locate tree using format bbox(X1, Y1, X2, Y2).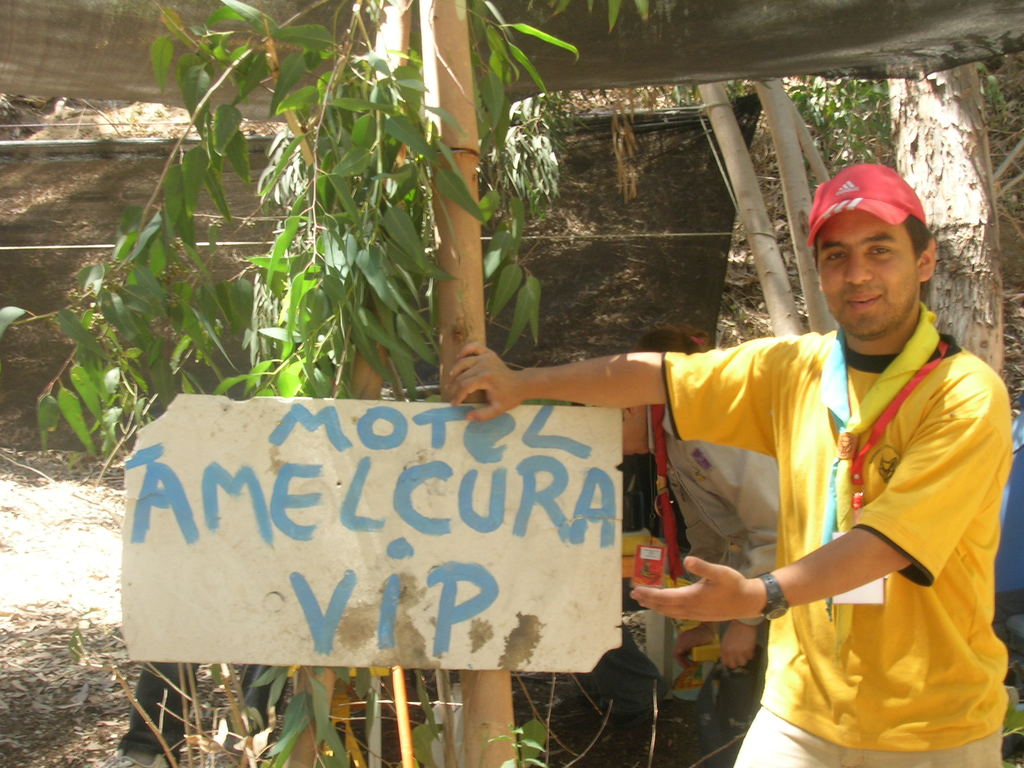
bbox(26, 0, 681, 767).
